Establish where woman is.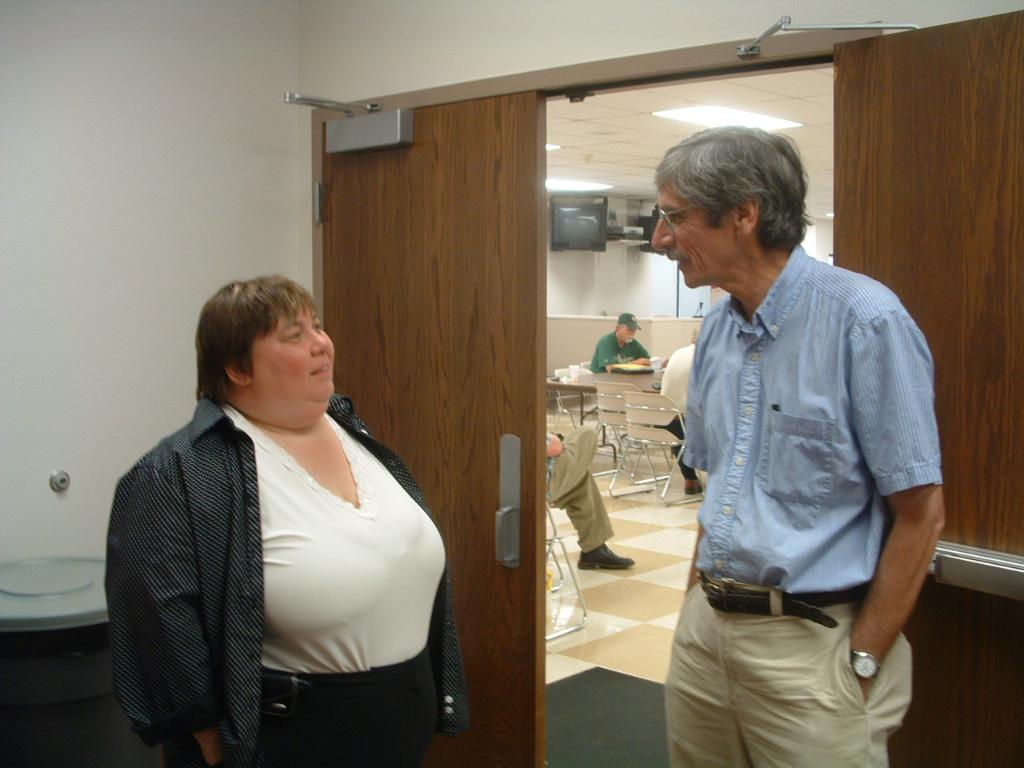
Established at [105, 270, 458, 763].
